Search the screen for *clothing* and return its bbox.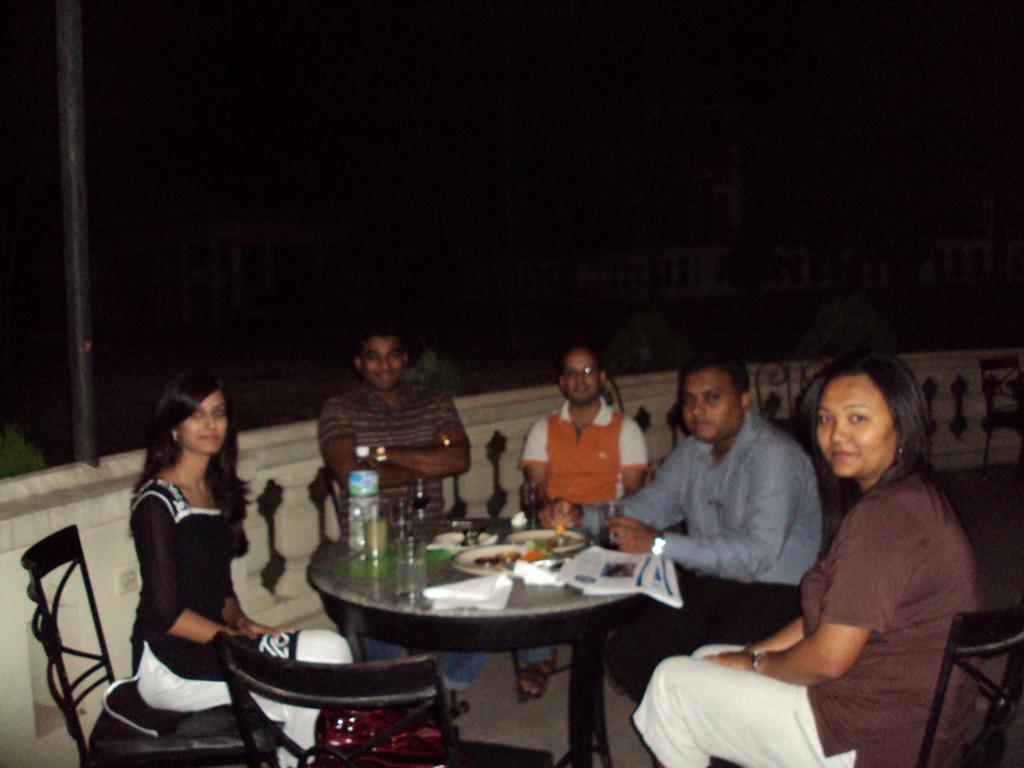
Found: <box>605,405,824,704</box>.
